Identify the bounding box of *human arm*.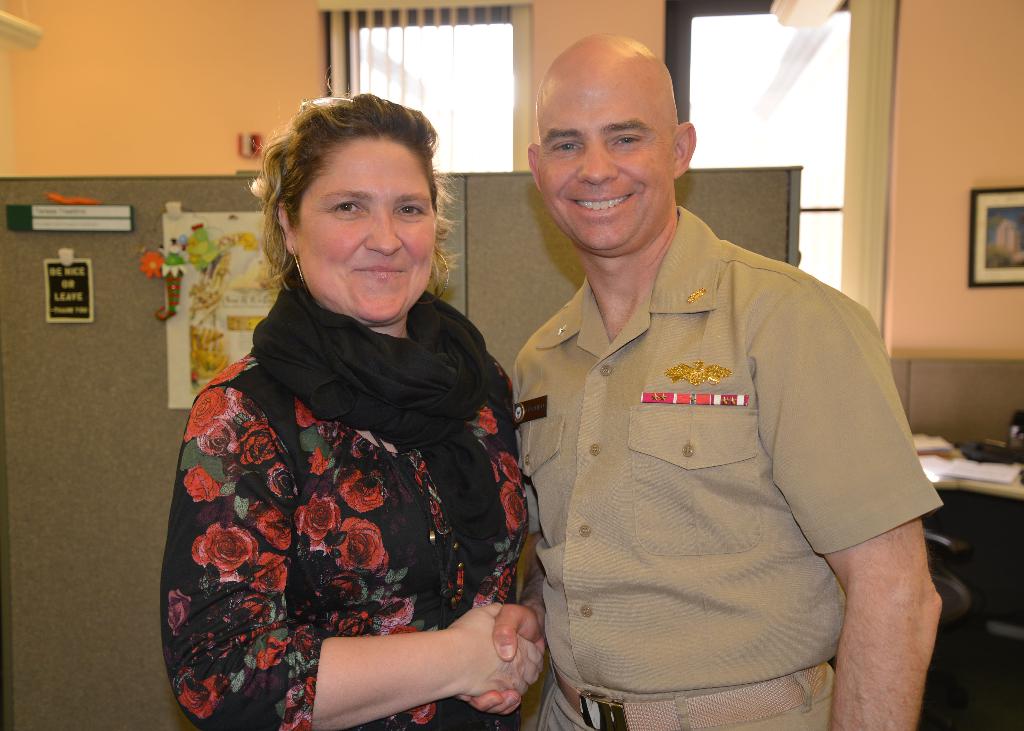
left=777, top=323, right=968, bottom=714.
